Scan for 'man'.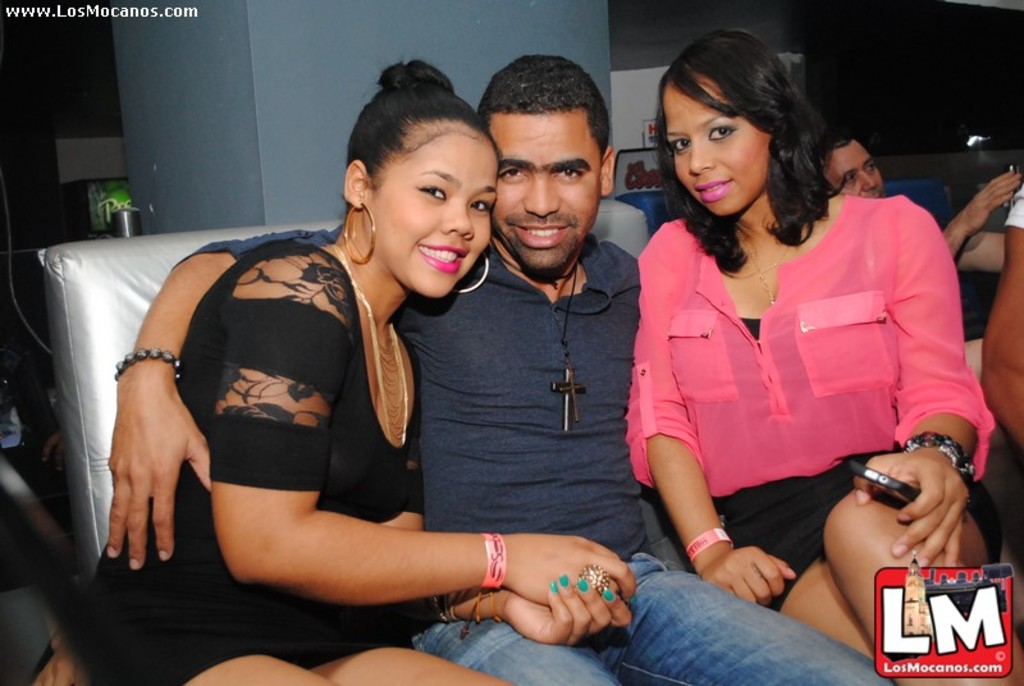
Scan result: {"x1": 822, "y1": 132, "x2": 888, "y2": 206}.
